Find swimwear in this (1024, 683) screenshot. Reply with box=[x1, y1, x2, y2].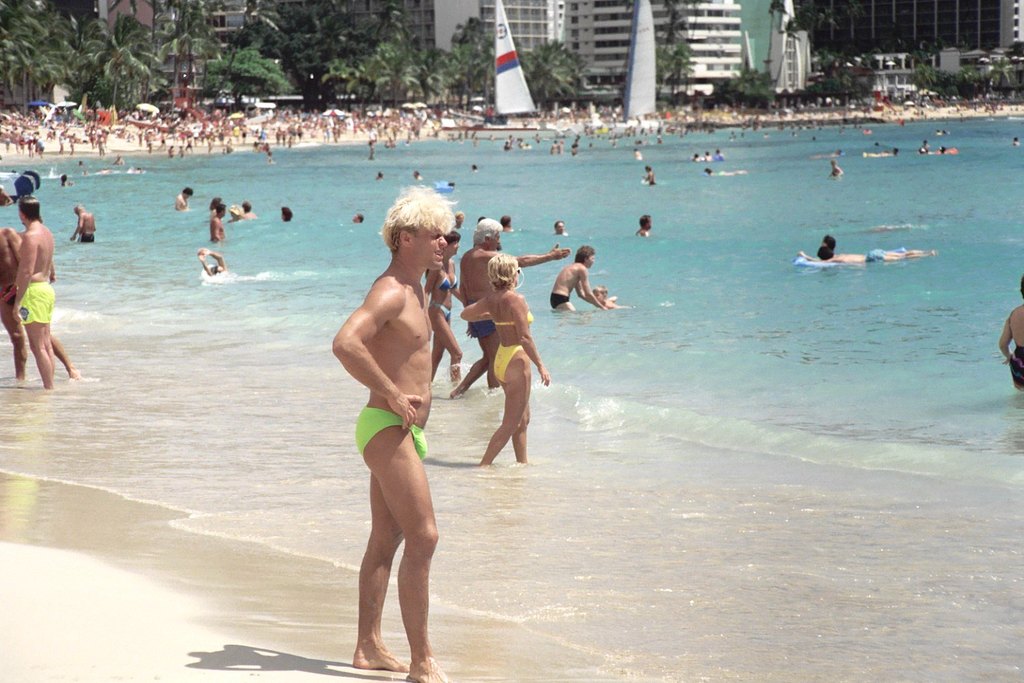
box=[548, 290, 573, 312].
